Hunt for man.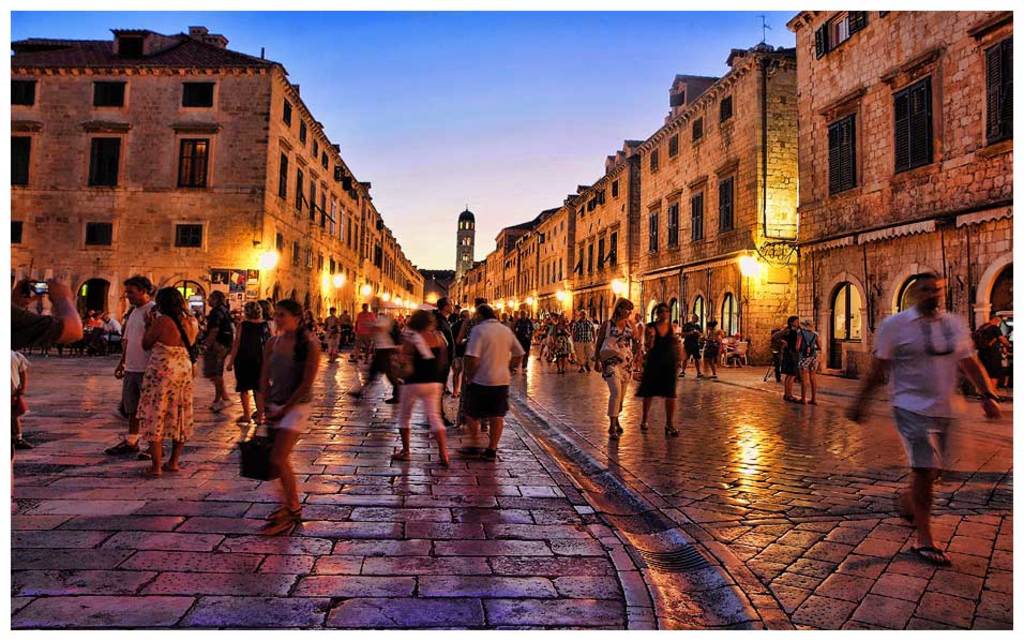
Hunted down at box(82, 311, 103, 327).
